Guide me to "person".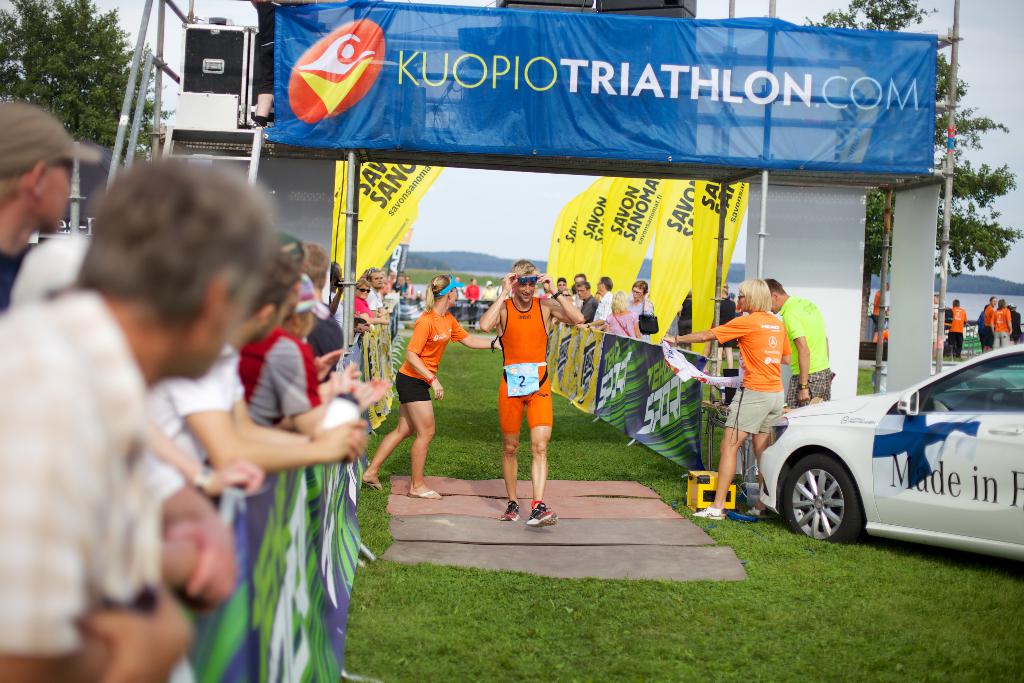
Guidance: 774 277 833 413.
